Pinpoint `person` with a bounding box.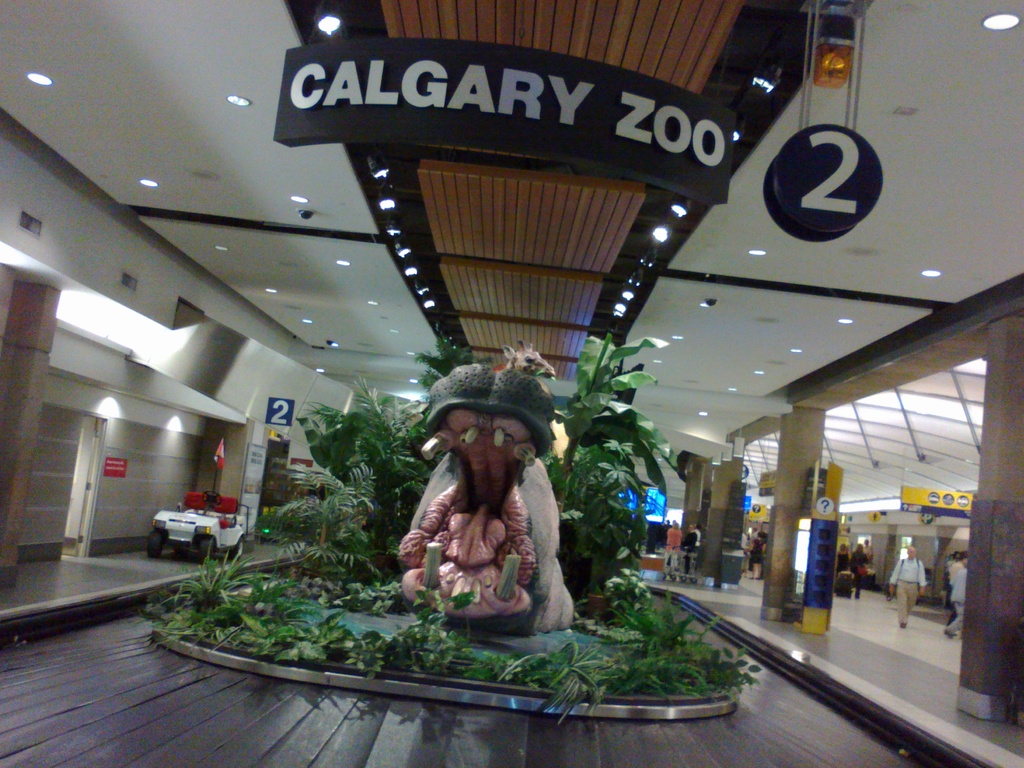
[left=890, top=548, right=924, bottom=627].
